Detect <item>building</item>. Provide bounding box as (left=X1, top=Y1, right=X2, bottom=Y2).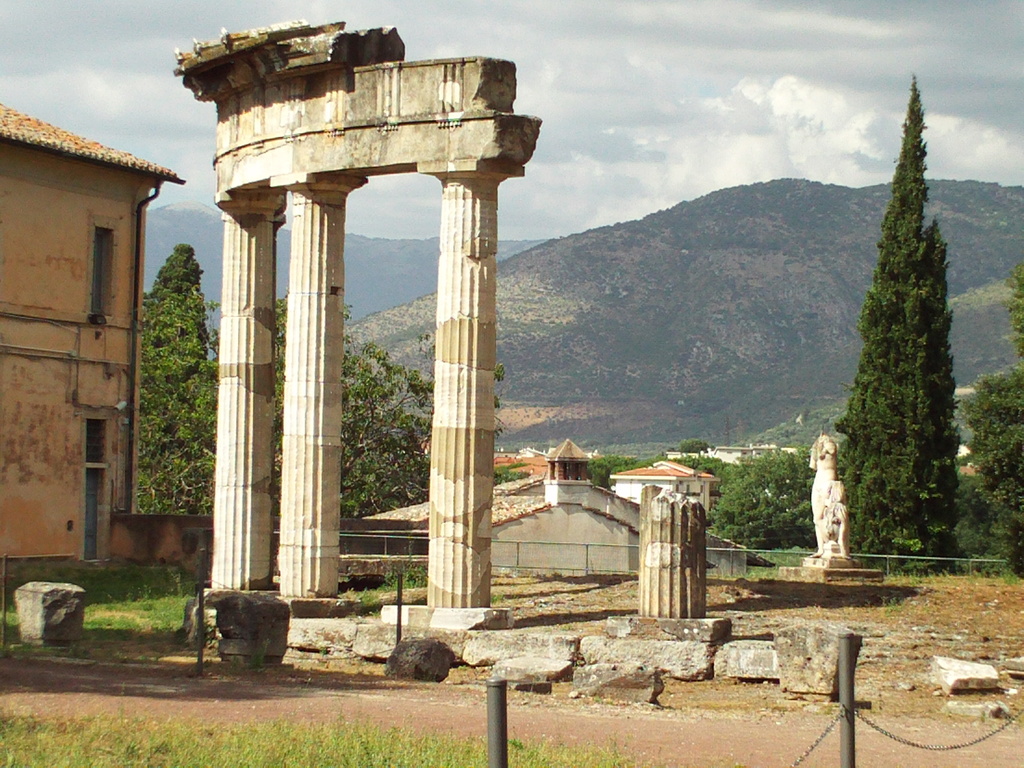
(left=611, top=465, right=707, bottom=503).
